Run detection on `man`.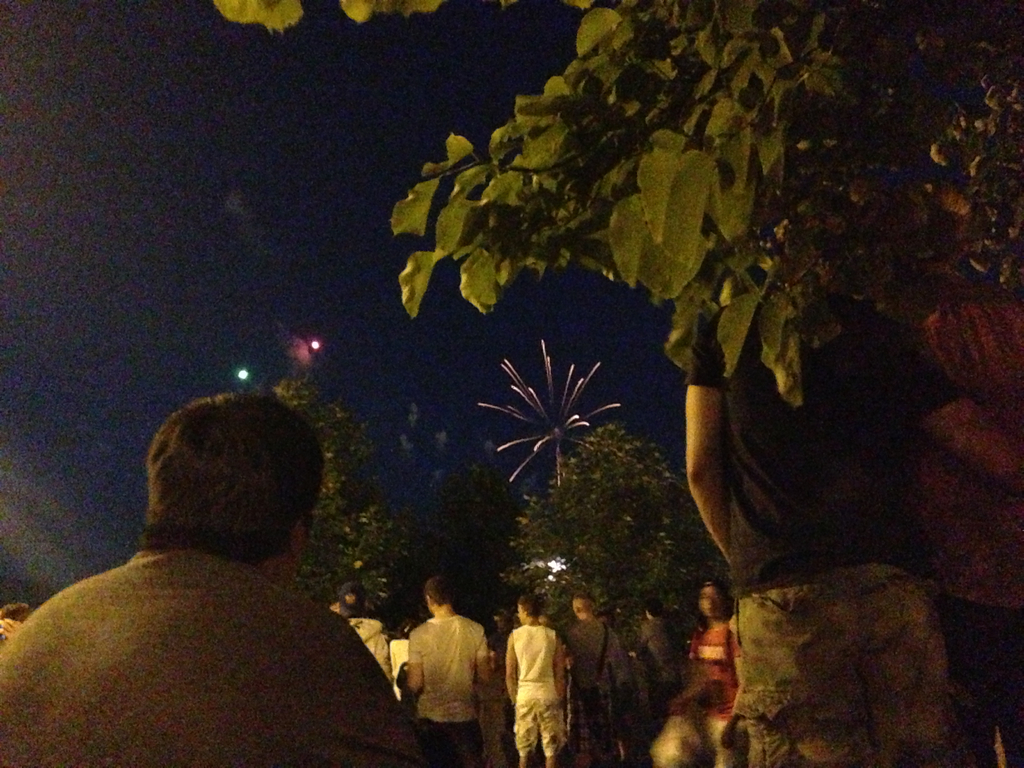
Result: <bbox>888, 285, 1023, 765</bbox>.
